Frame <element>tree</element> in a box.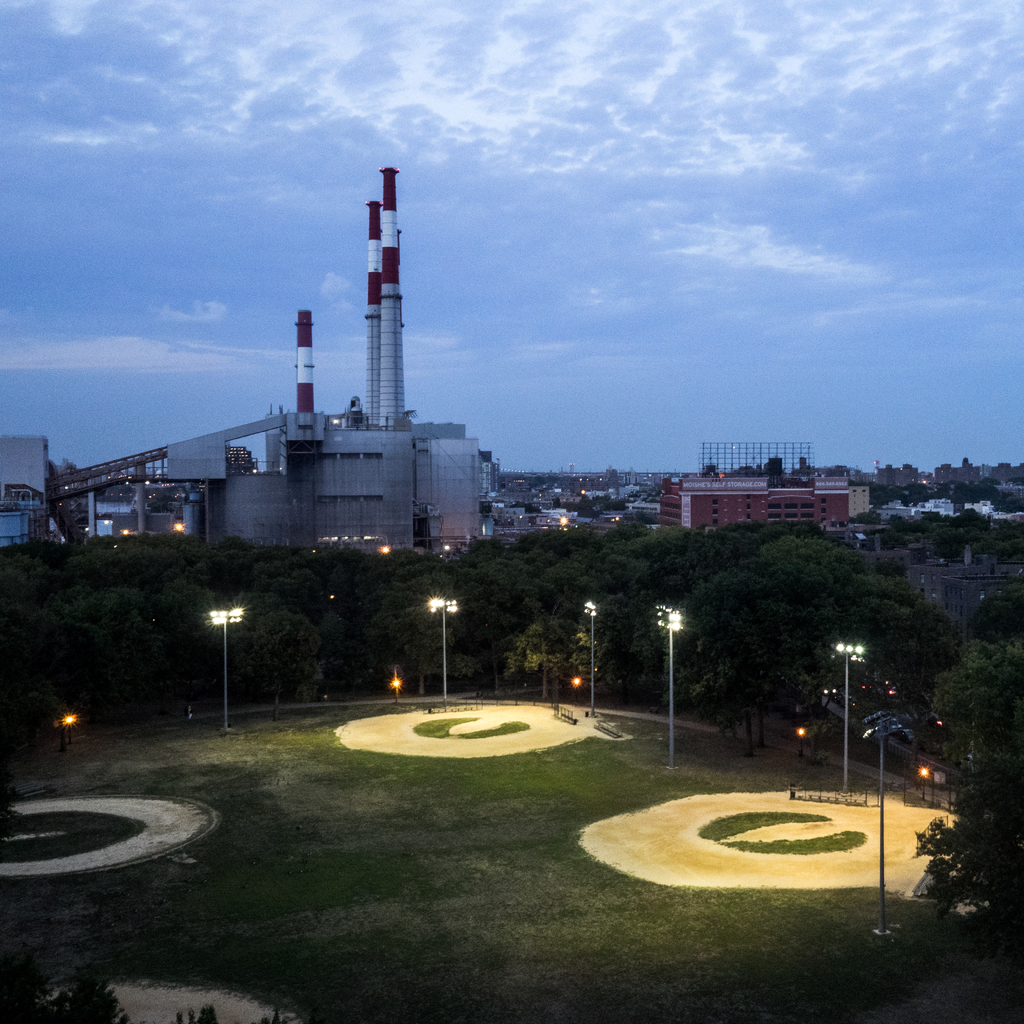
1000, 568, 1023, 657.
